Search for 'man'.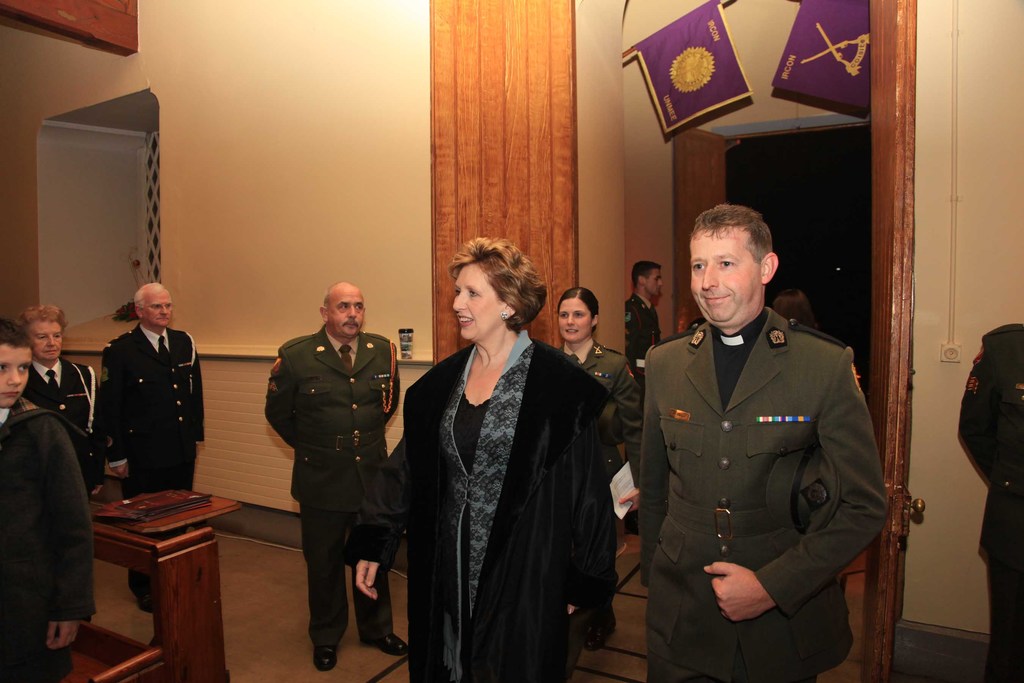
Found at [91, 283, 202, 612].
